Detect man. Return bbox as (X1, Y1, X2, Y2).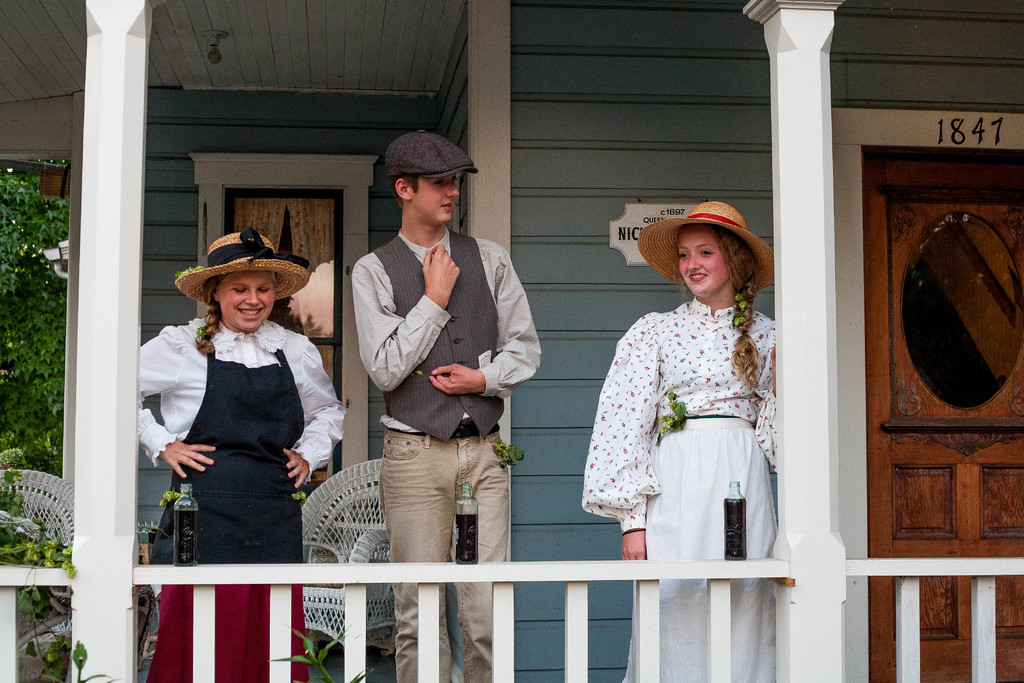
(338, 144, 538, 595).
